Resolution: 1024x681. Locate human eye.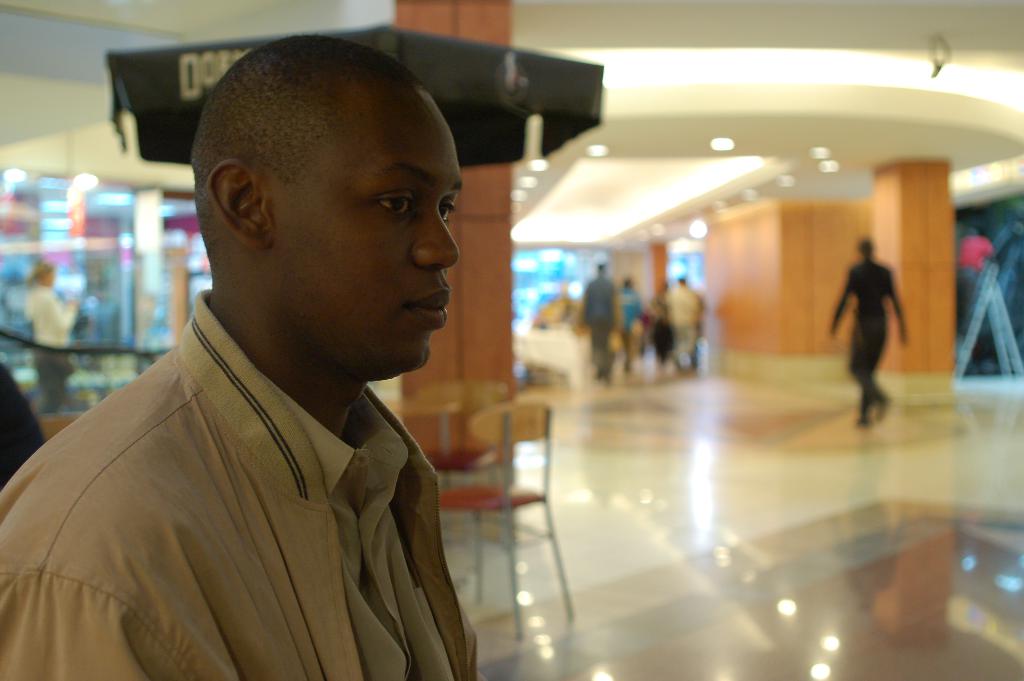
{"left": 442, "top": 193, "right": 456, "bottom": 224}.
